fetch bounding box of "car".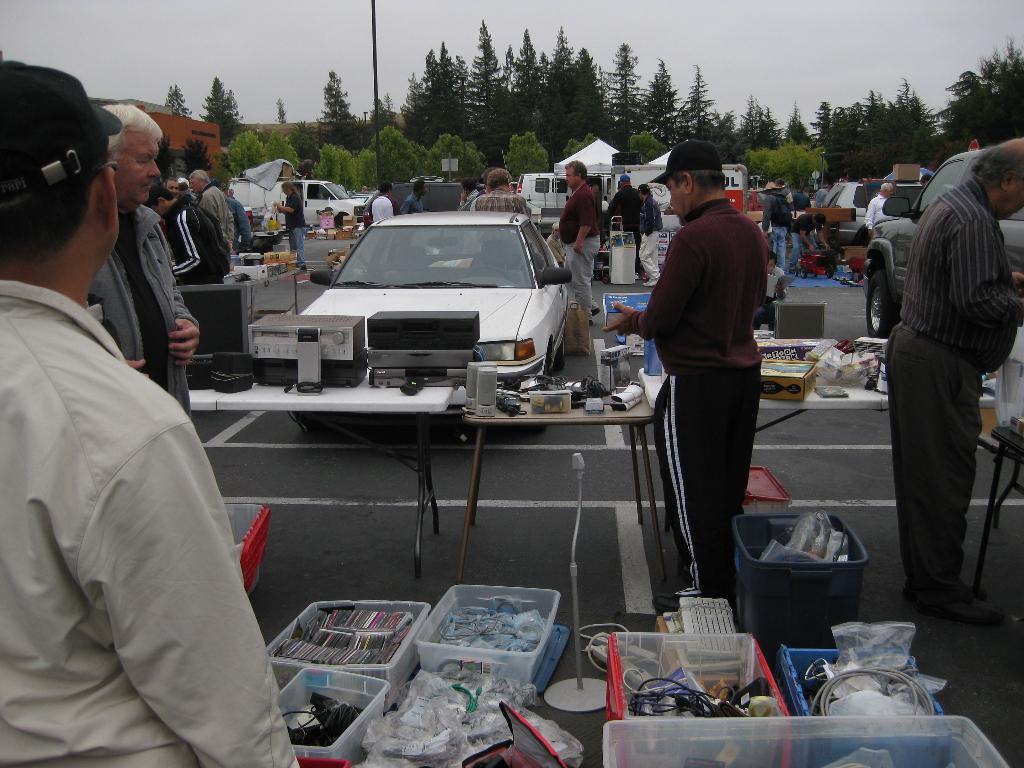
Bbox: box=[291, 172, 367, 225].
